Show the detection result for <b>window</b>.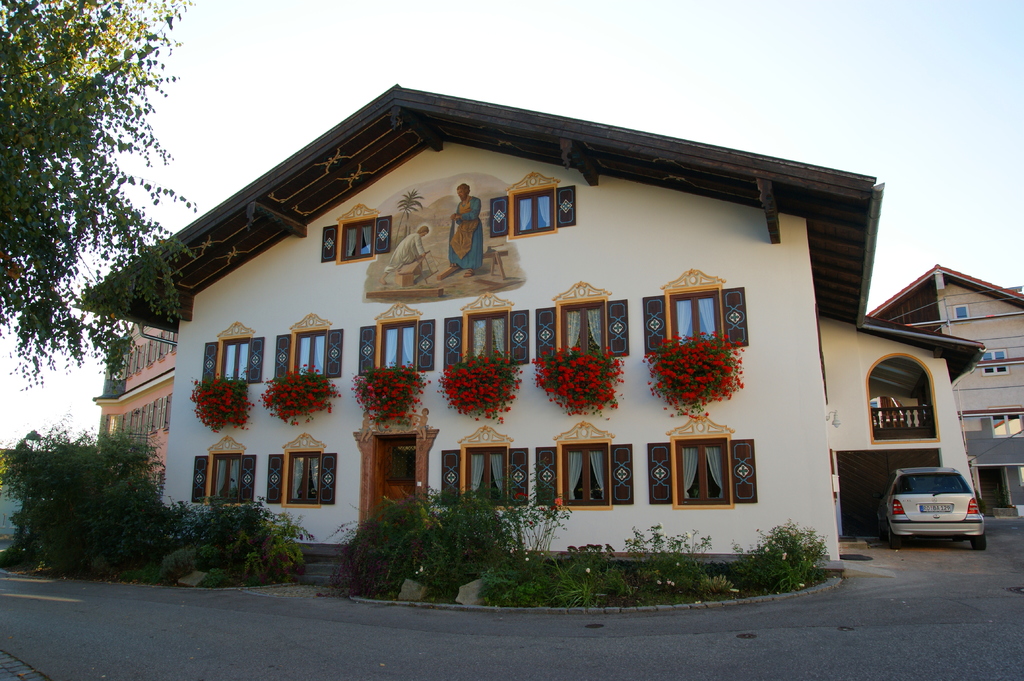
(463, 445, 505, 504).
